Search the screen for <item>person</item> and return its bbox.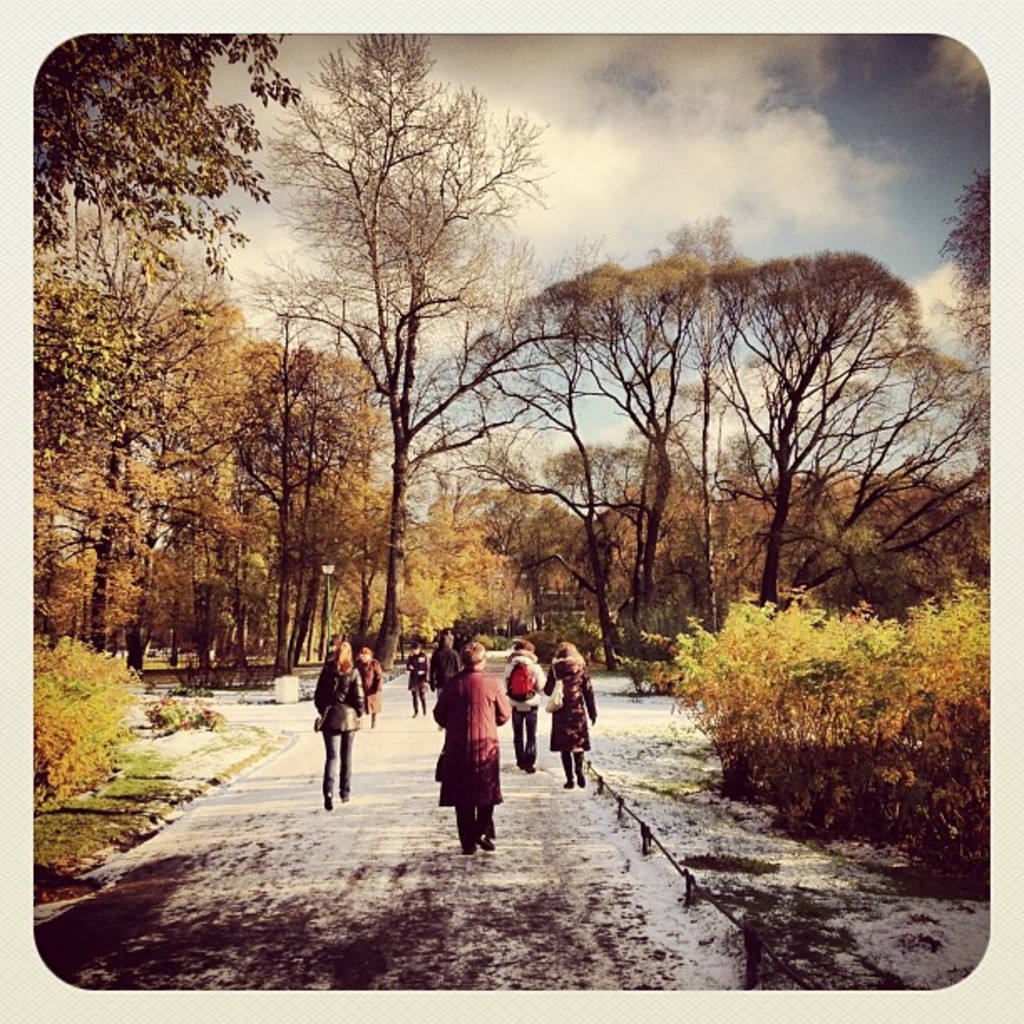
Found: (542,634,602,786).
